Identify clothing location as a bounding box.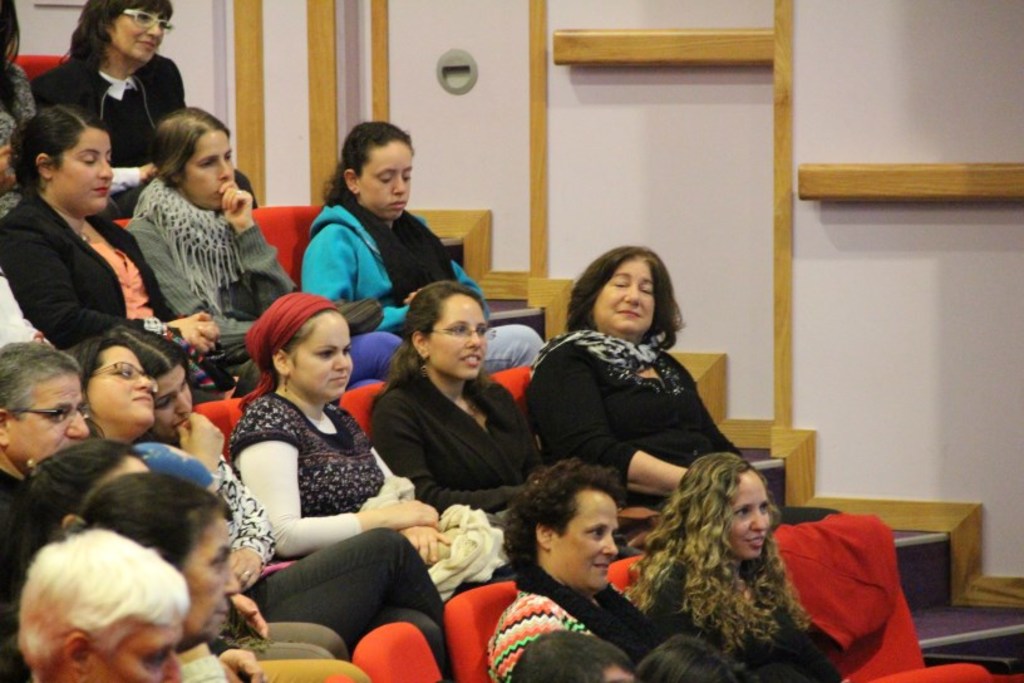
region(220, 454, 449, 682).
